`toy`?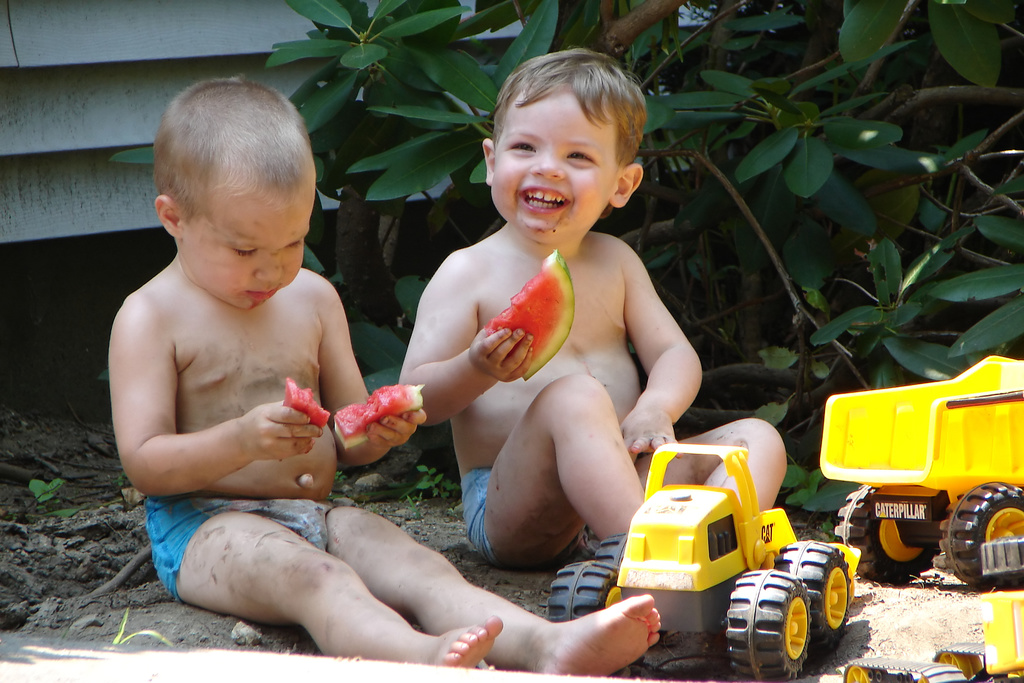
select_region(819, 362, 1020, 591)
